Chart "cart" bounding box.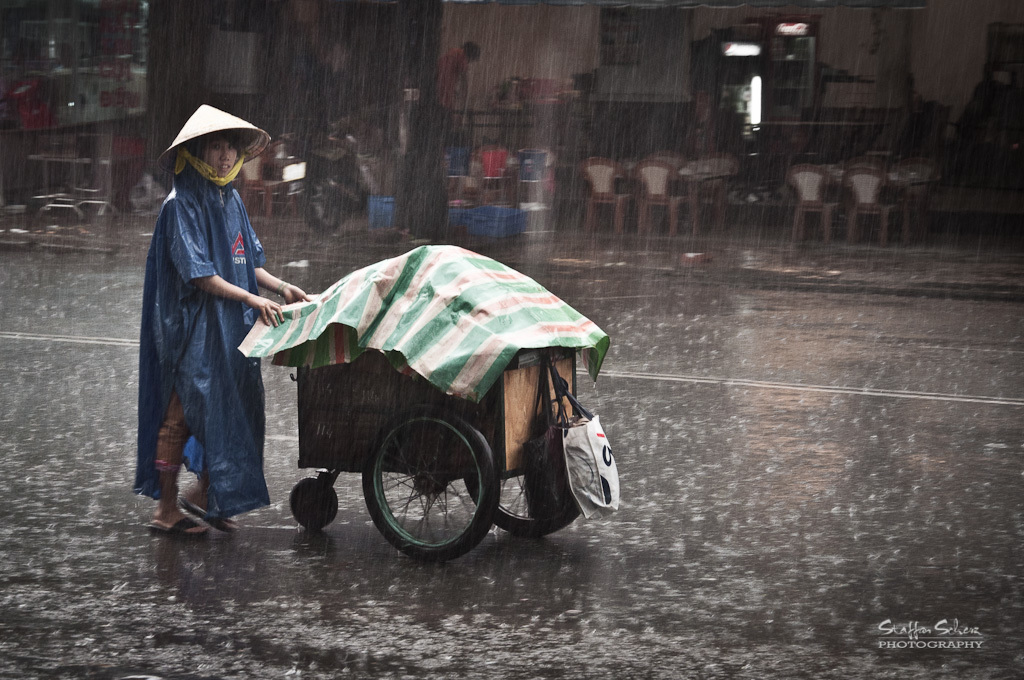
Charted: <bbox>272, 297, 579, 564</bbox>.
